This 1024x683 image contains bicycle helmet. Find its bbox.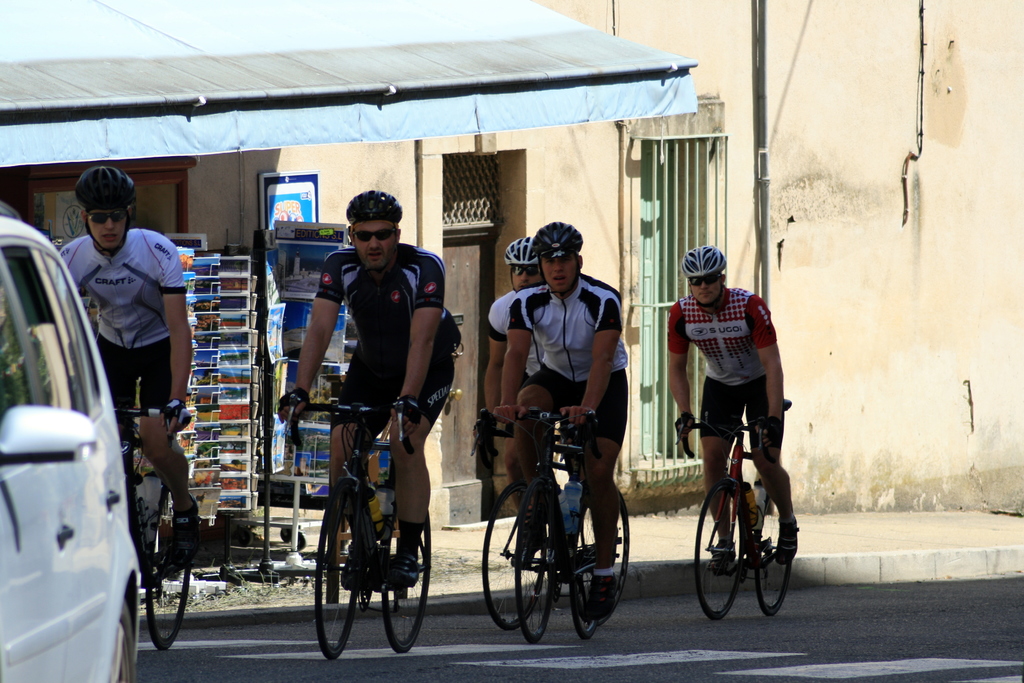
(x1=685, y1=247, x2=724, y2=275).
